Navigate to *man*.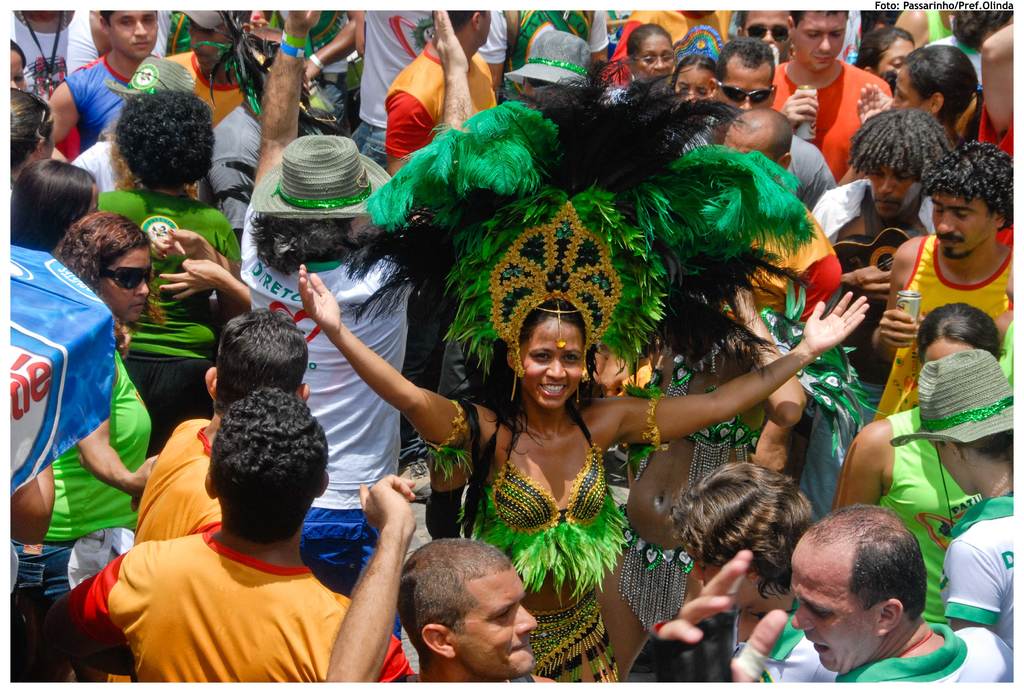
Navigation target: region(742, 8, 798, 65).
